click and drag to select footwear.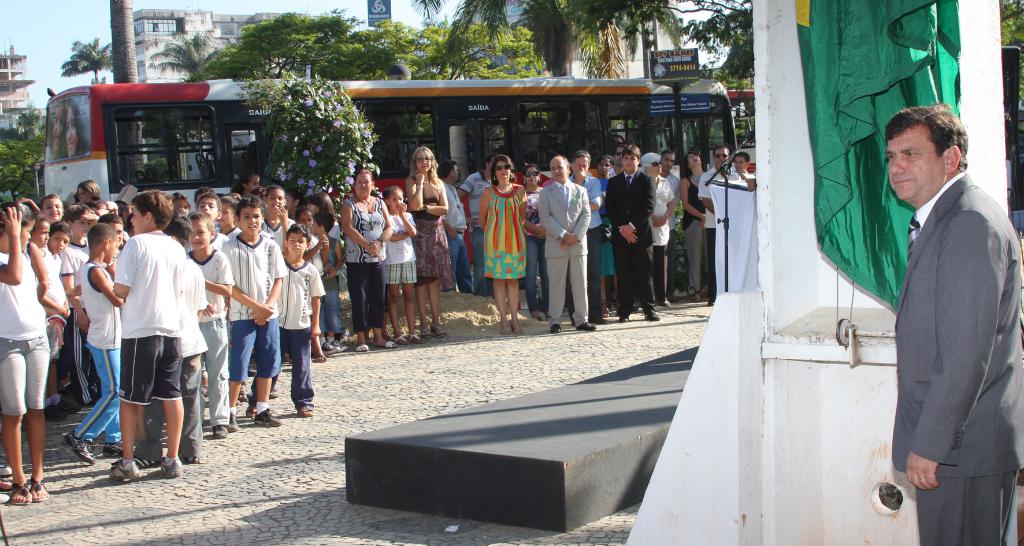
Selection: crop(176, 460, 205, 466).
